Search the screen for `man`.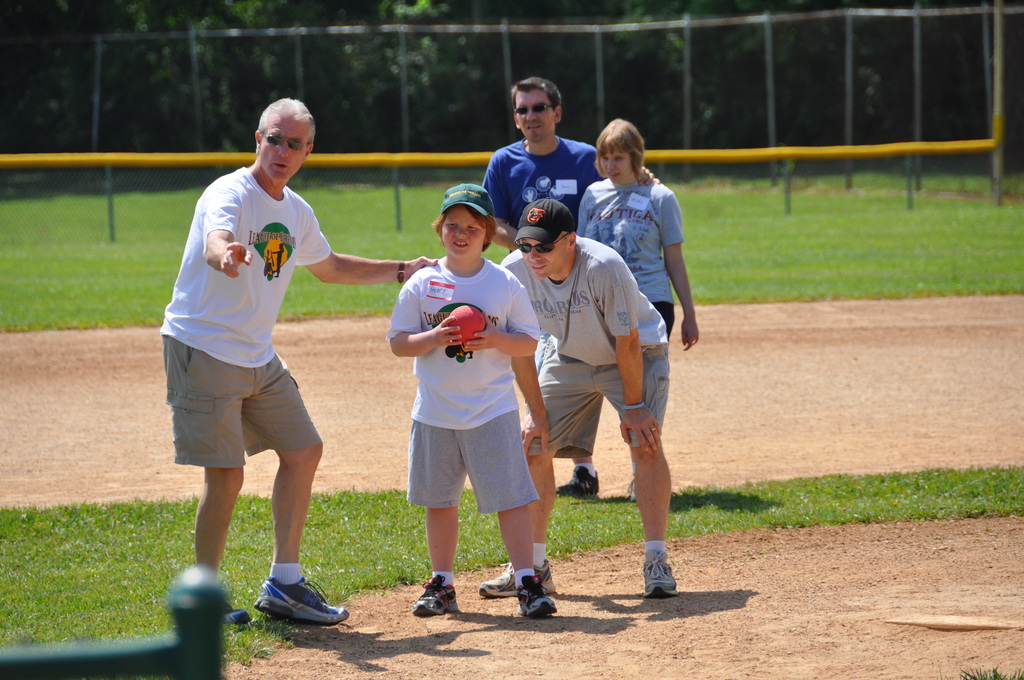
Found at crop(479, 198, 676, 597).
